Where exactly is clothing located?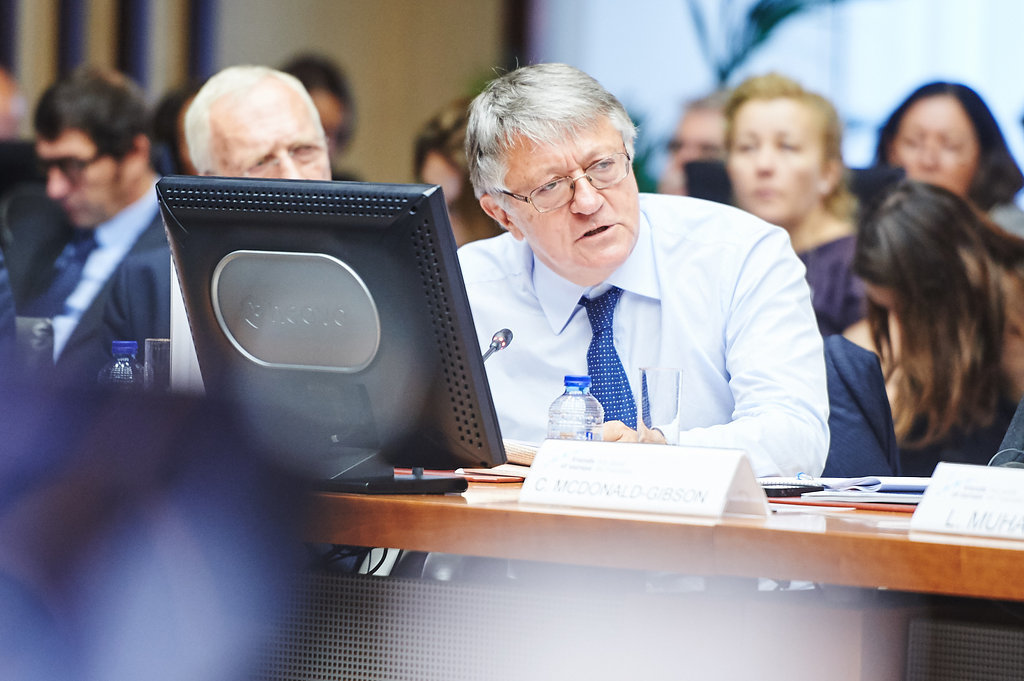
Its bounding box is box=[25, 182, 172, 388].
